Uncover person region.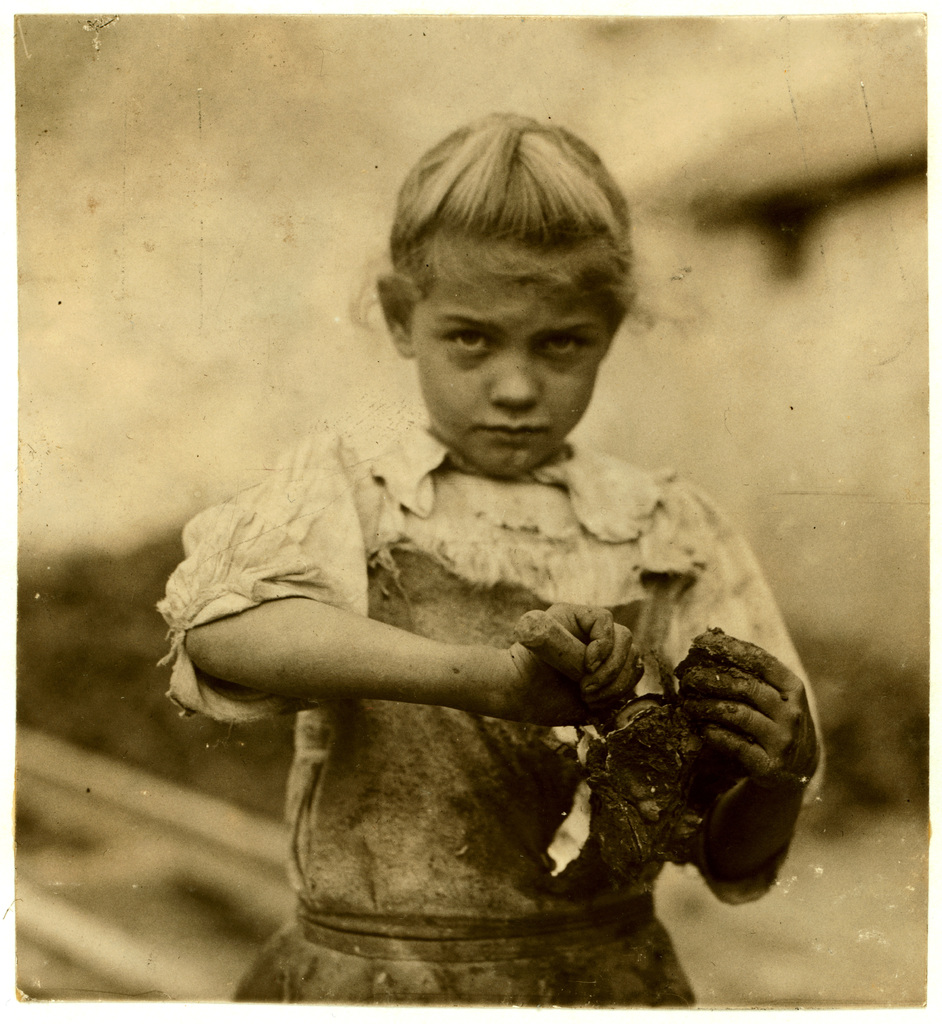
Uncovered: (x1=189, y1=138, x2=852, y2=991).
